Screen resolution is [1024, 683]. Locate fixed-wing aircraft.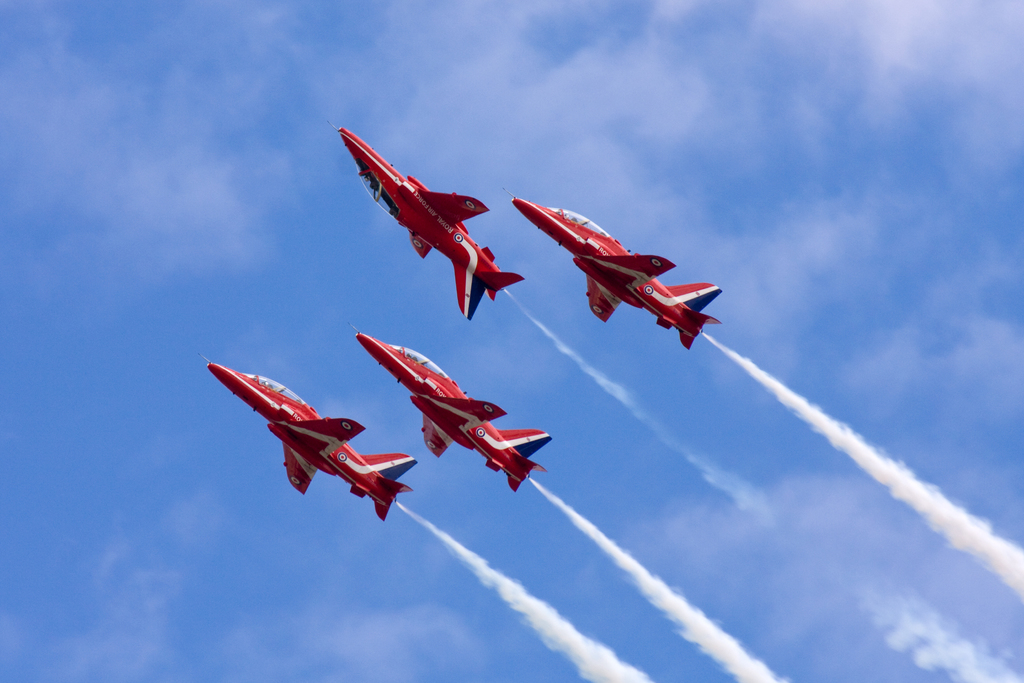
504/188/723/346.
